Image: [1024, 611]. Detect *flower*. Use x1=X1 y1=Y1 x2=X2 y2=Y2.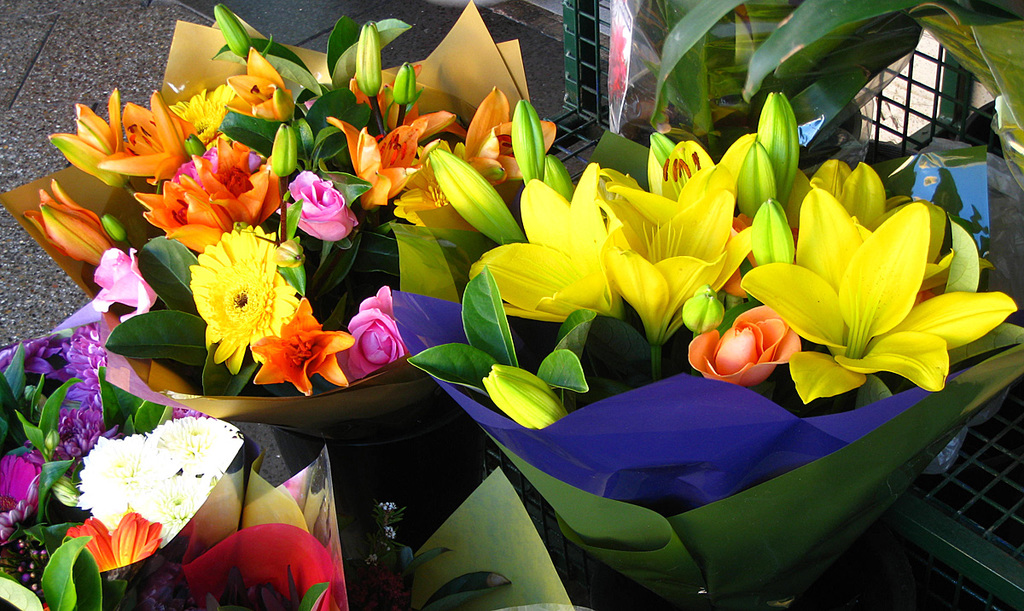
x1=80 y1=435 x2=145 y2=529.
